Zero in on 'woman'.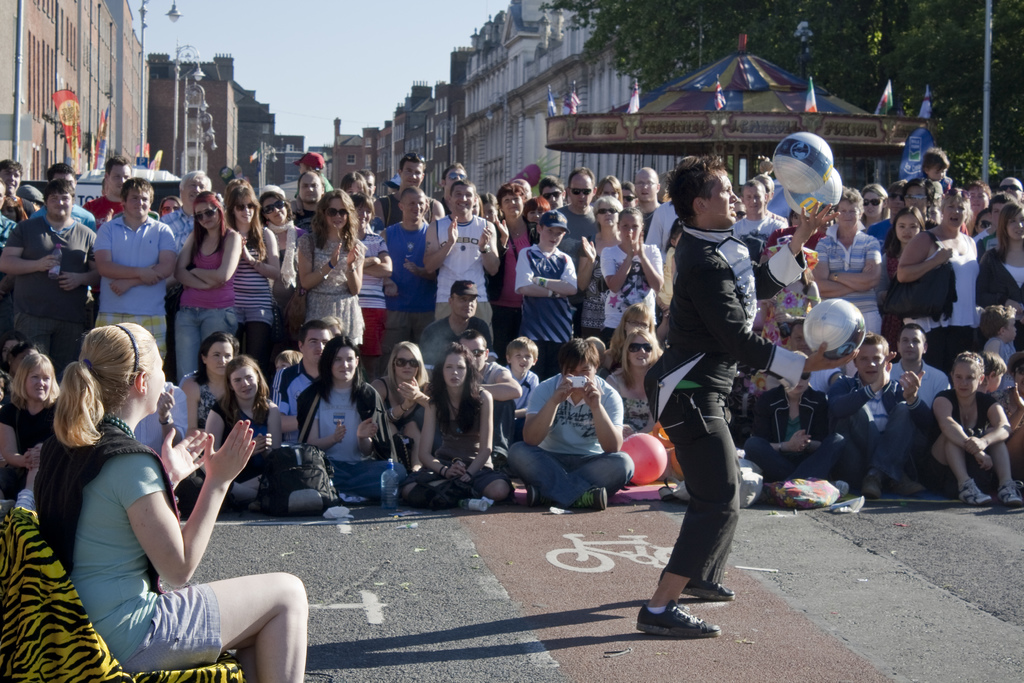
Zeroed in: box=[918, 350, 1023, 507].
